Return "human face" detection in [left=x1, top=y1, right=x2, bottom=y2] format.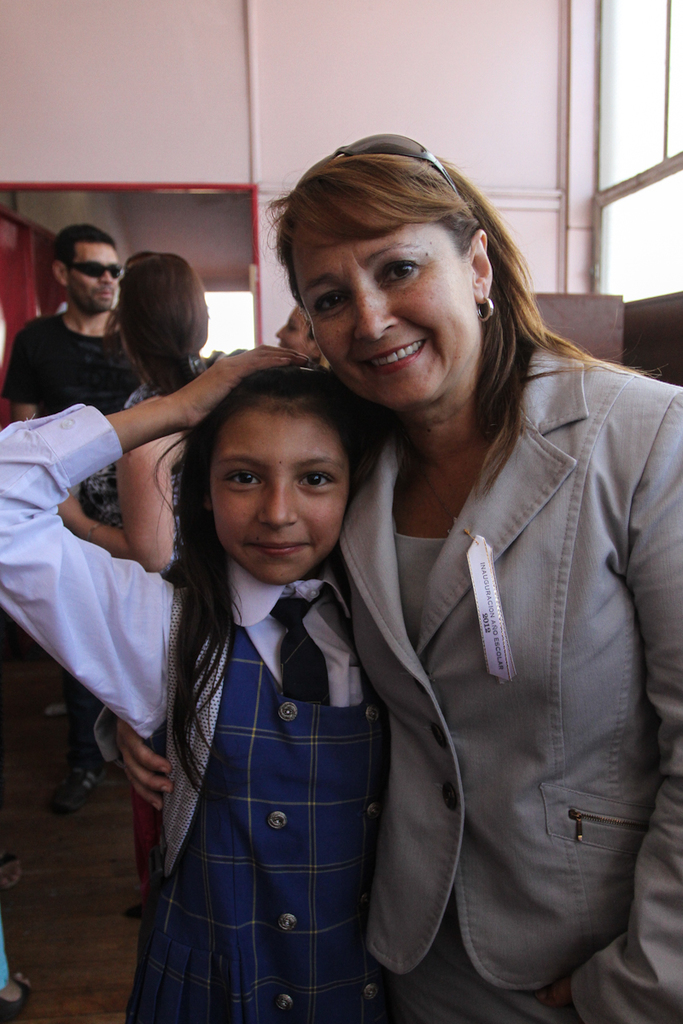
[left=212, top=407, right=352, bottom=584].
